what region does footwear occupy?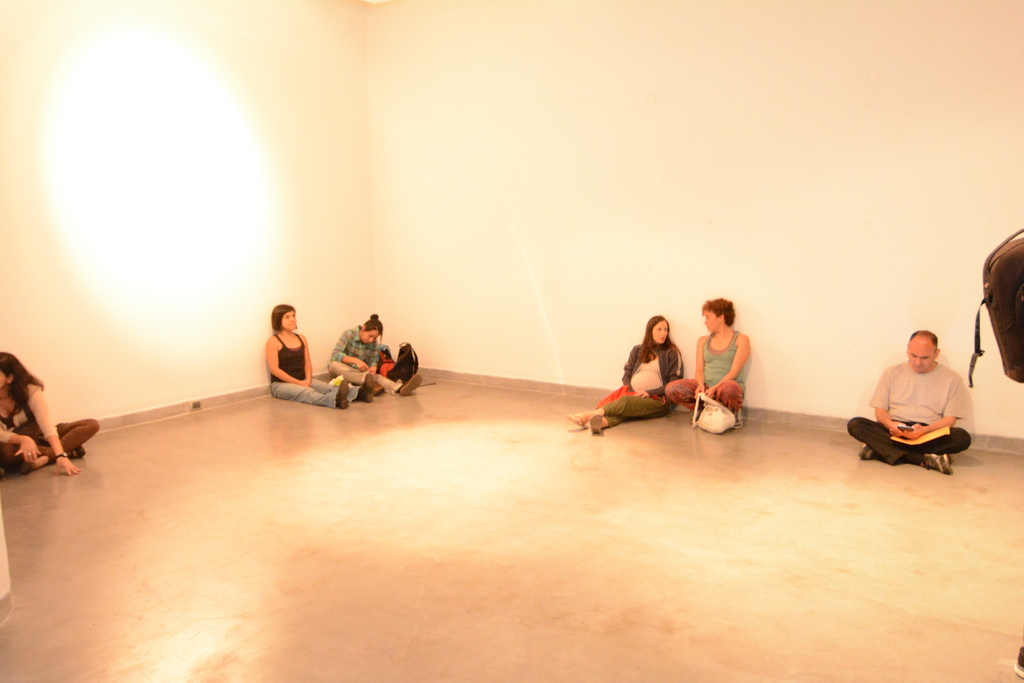
(left=21, top=456, right=36, bottom=475).
